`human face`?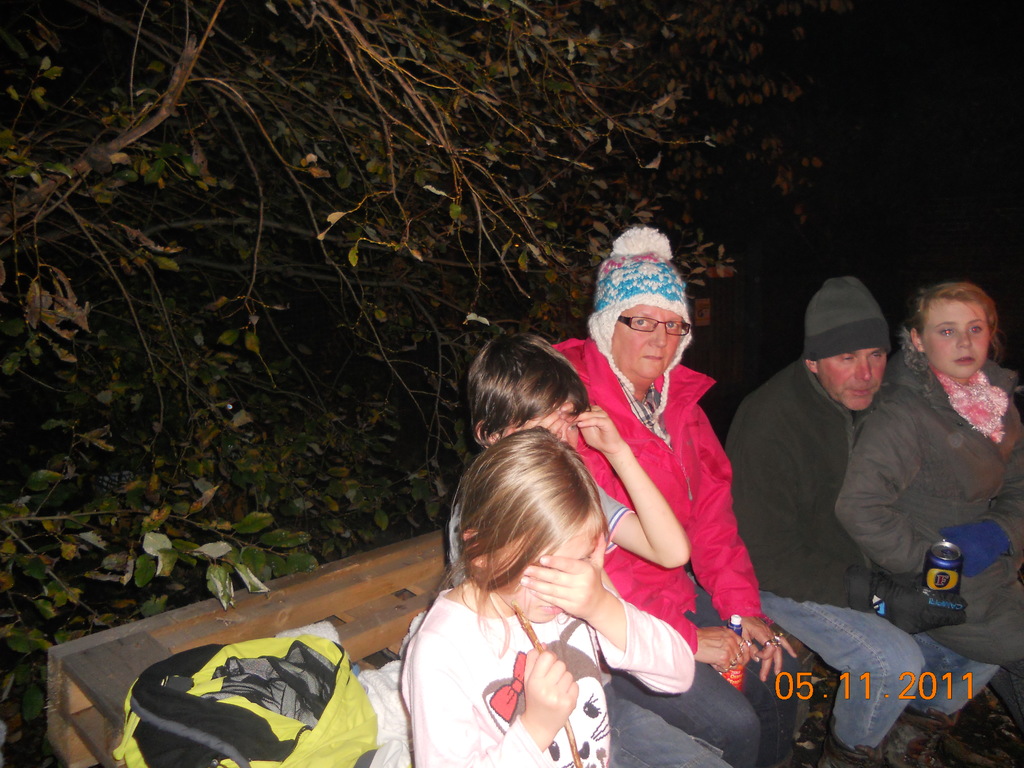
detection(612, 303, 684, 378)
